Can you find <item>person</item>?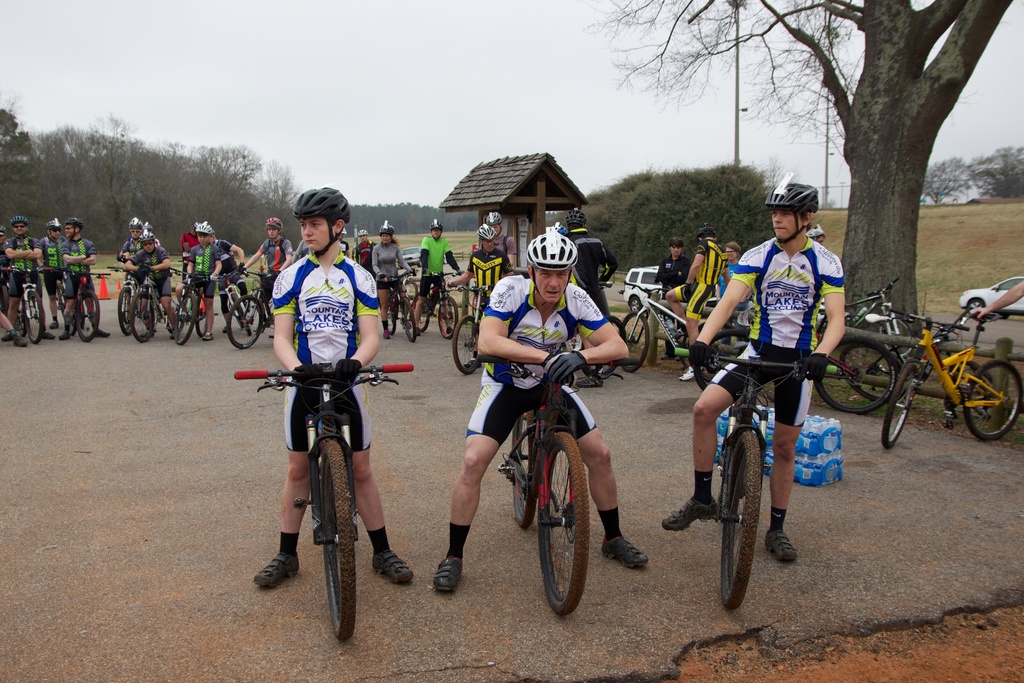
Yes, bounding box: BBox(665, 224, 728, 383).
